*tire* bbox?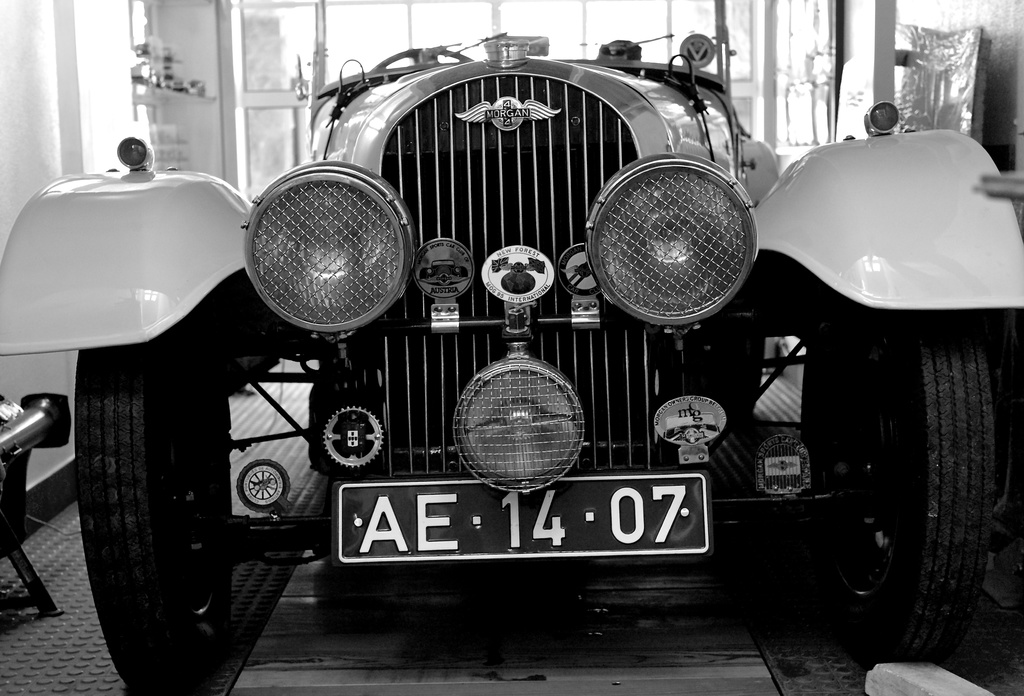
x1=73, y1=301, x2=234, y2=695
